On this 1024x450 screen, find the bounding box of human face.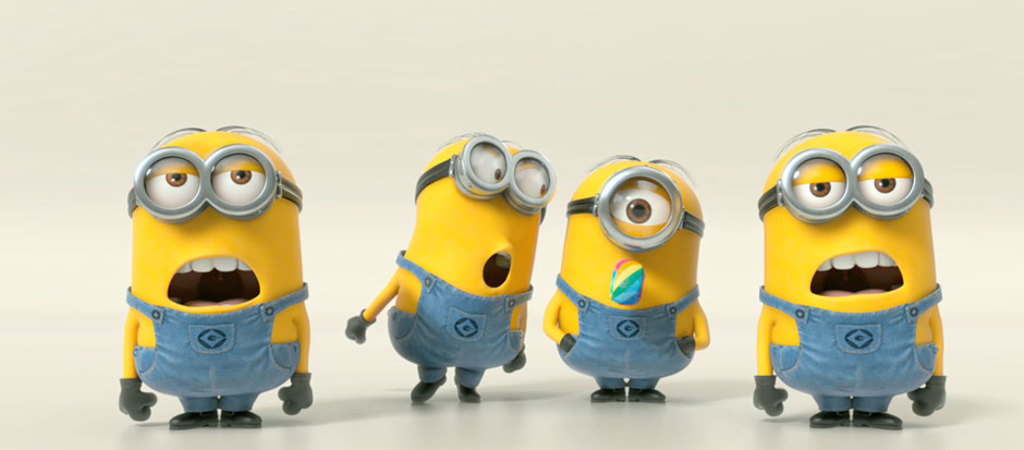
Bounding box: l=135, t=130, r=301, b=316.
